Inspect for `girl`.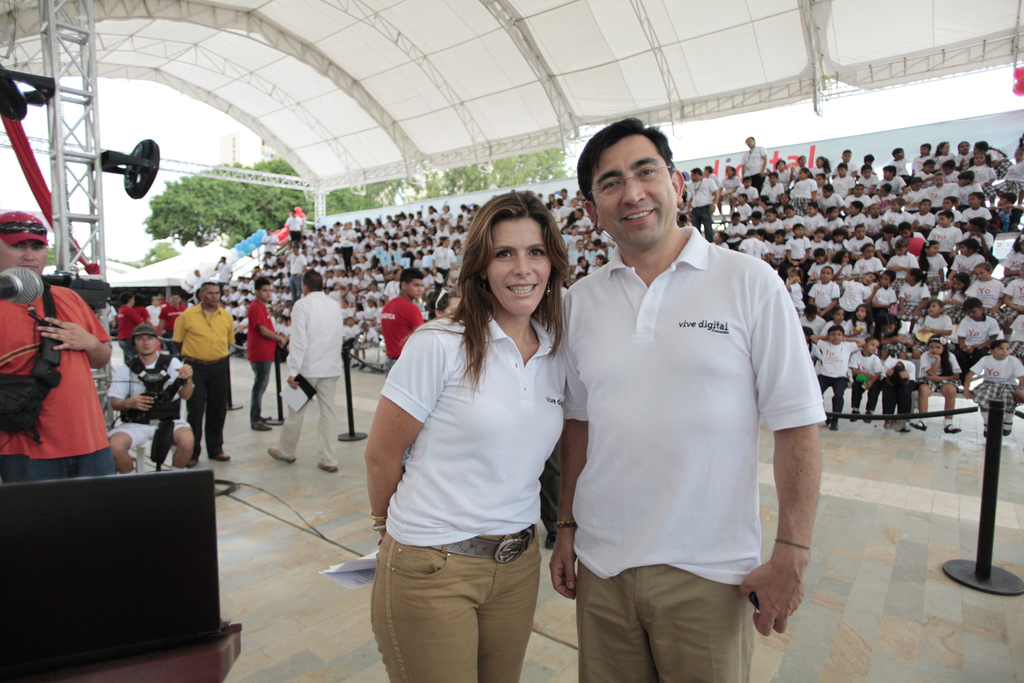
Inspection: Rect(574, 254, 593, 282).
